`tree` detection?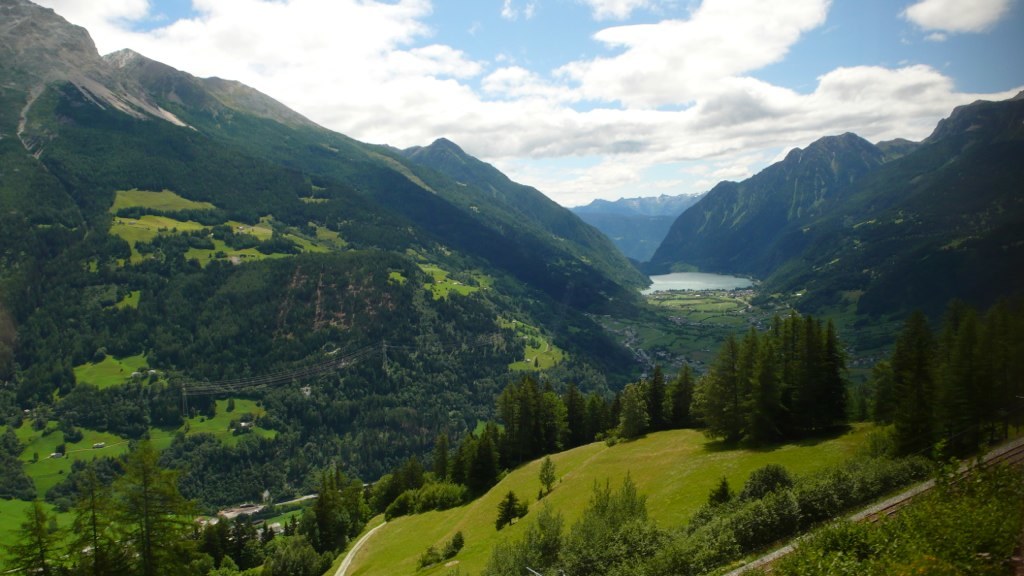
bbox(442, 523, 465, 558)
